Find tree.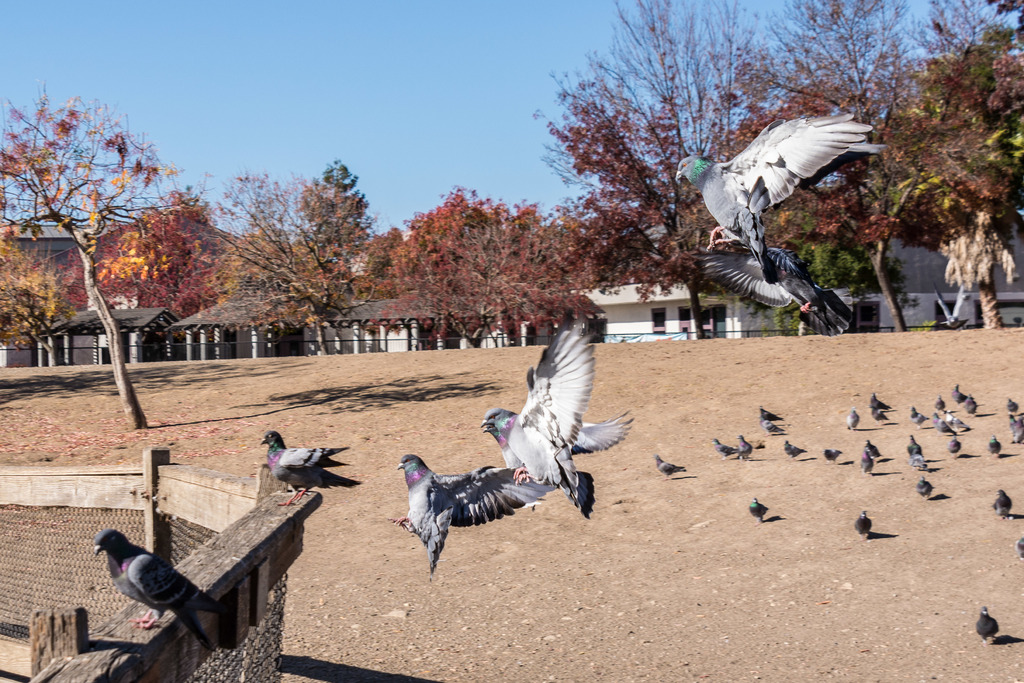
187/154/413/339.
